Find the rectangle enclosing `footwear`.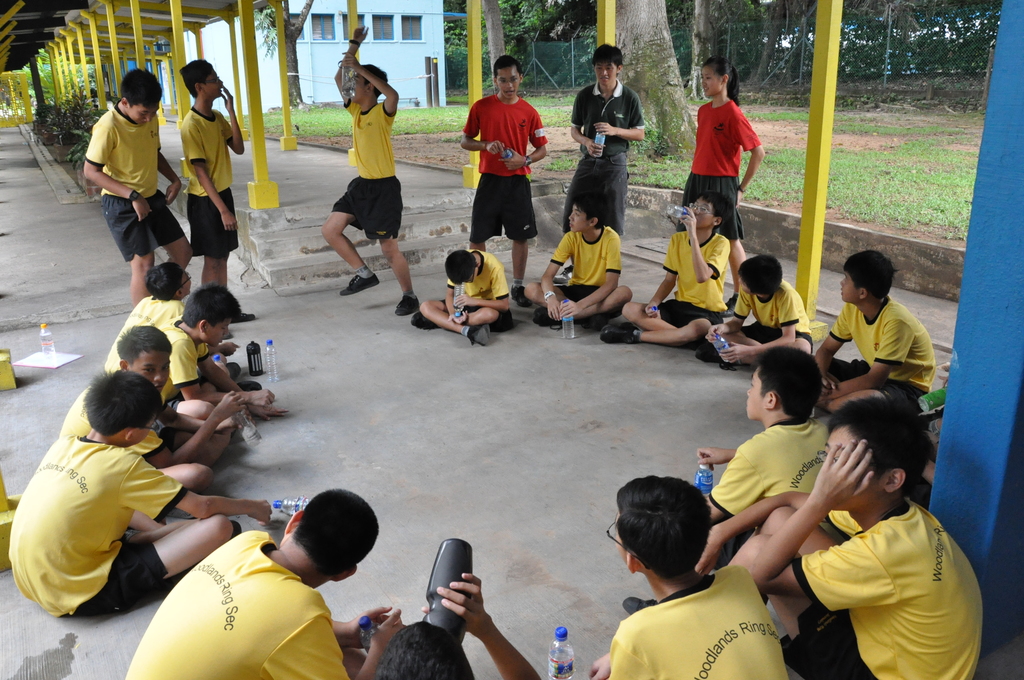
select_region(413, 312, 442, 329).
